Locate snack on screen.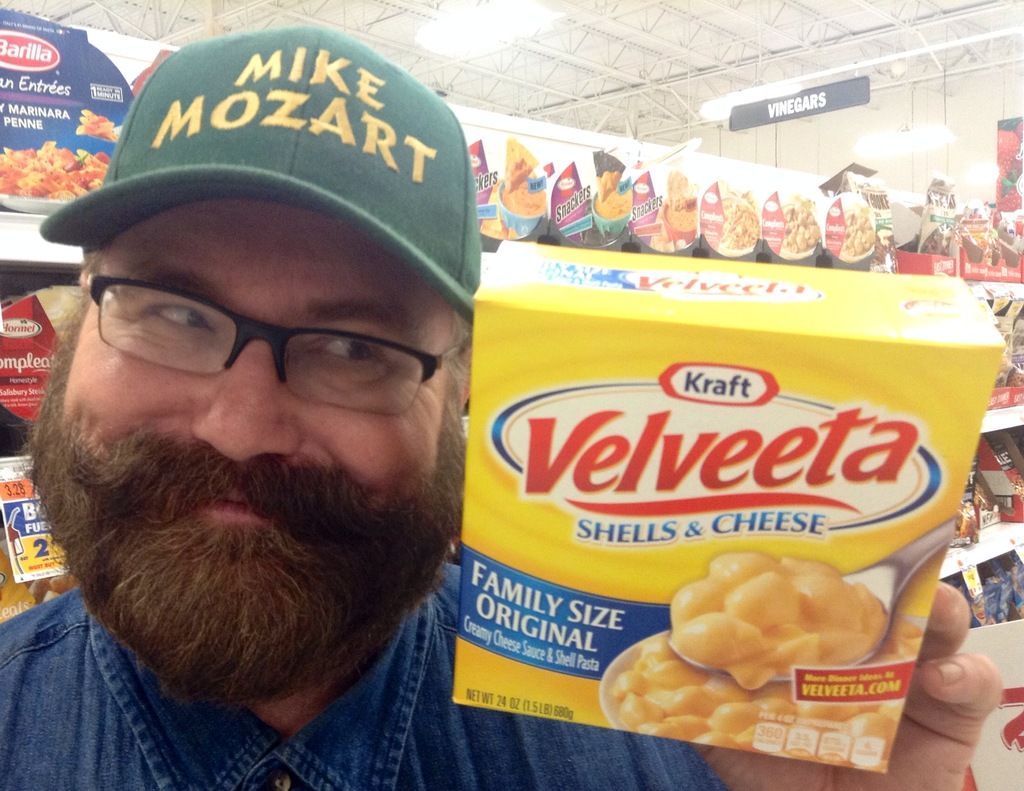
On screen at 594/150/633/220.
